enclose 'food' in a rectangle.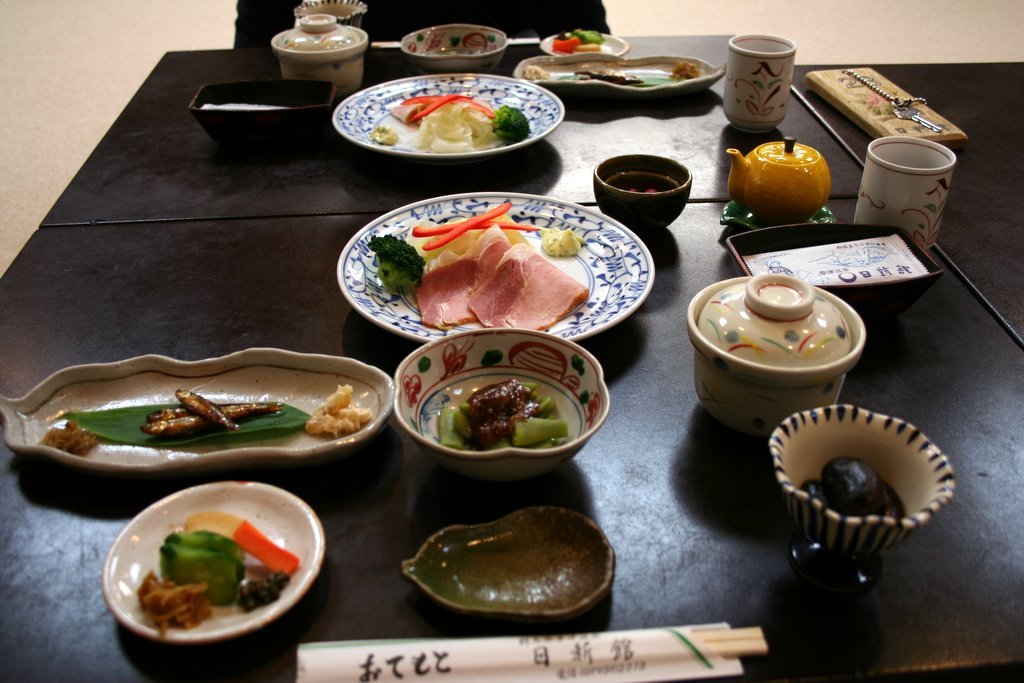
[393, 91, 498, 155].
